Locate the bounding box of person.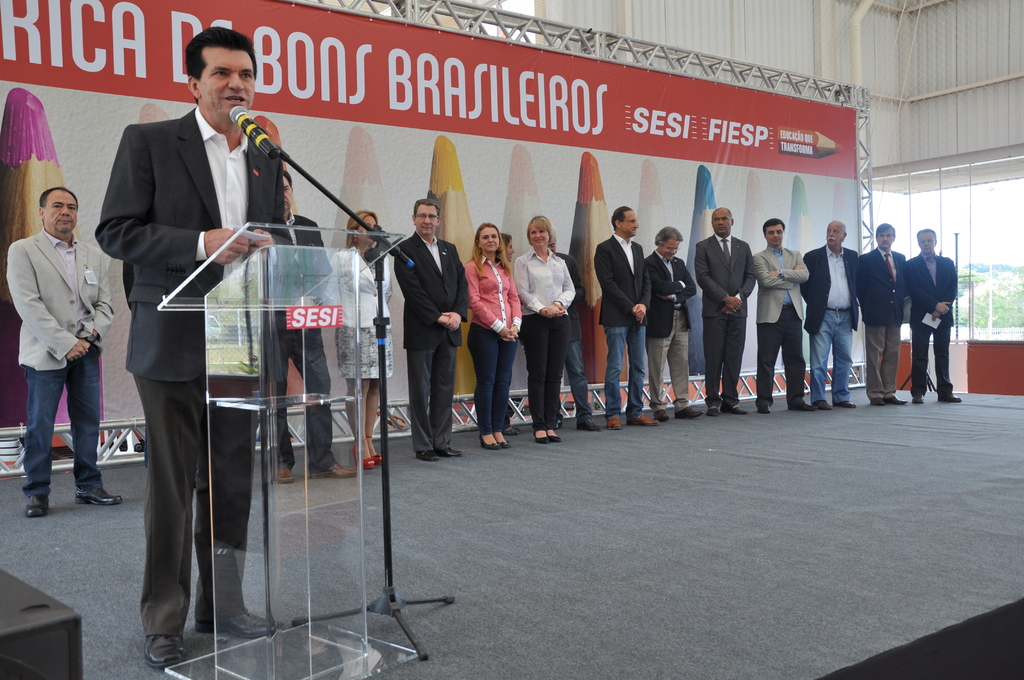
Bounding box: (x1=7, y1=186, x2=120, y2=515).
